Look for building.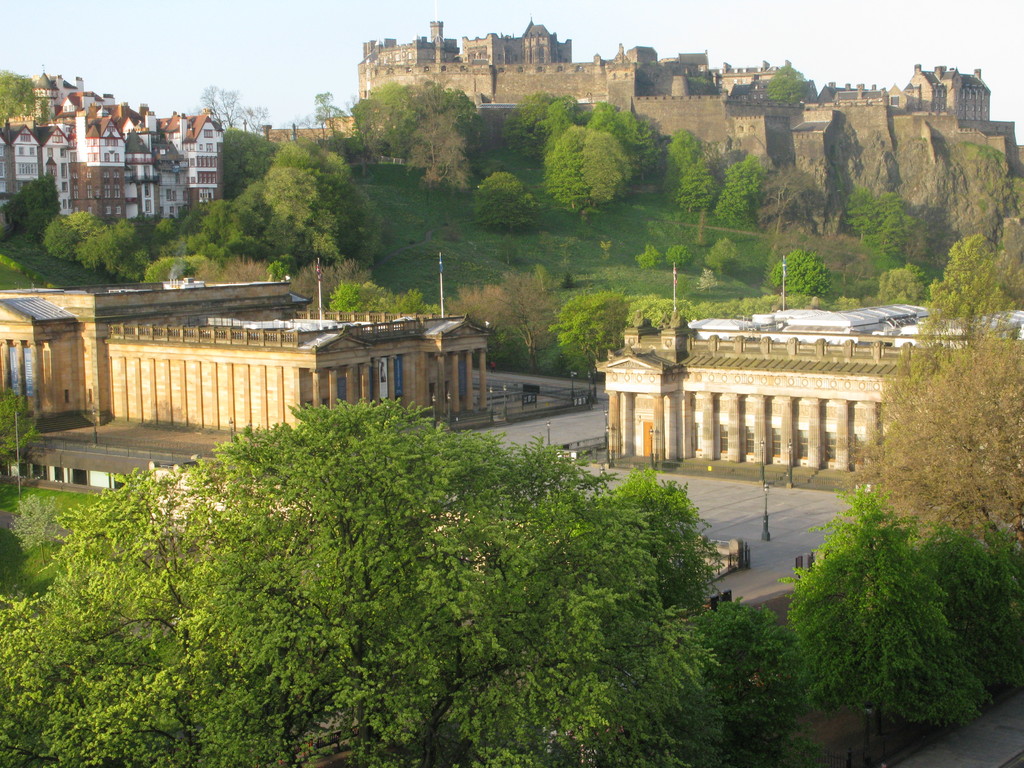
Found: [left=353, top=15, right=1017, bottom=163].
